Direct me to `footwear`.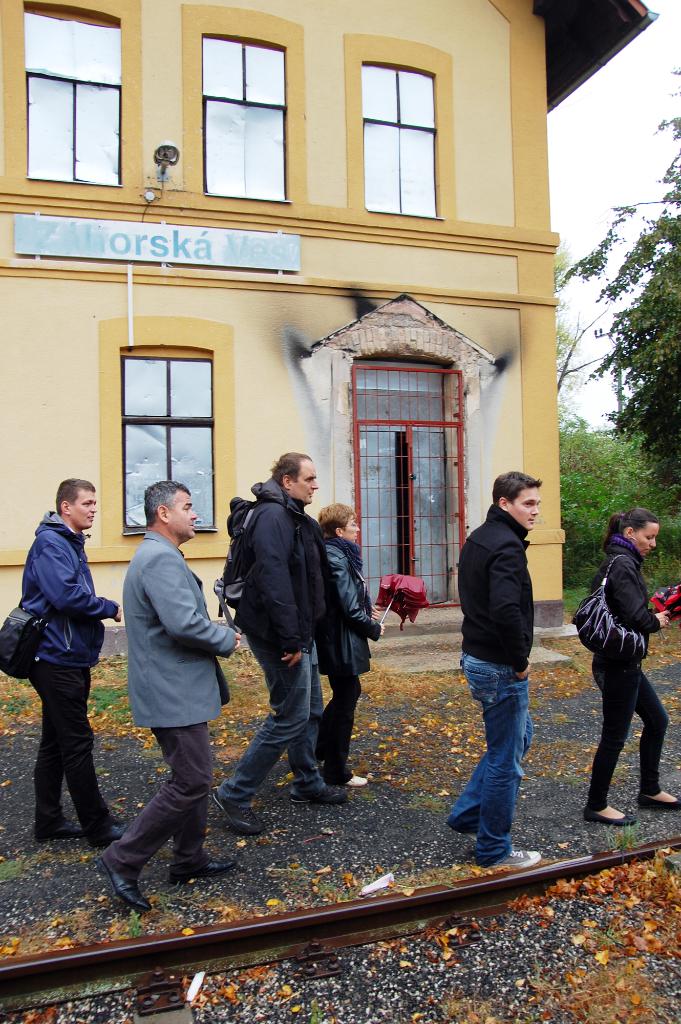
Direction: crop(214, 781, 285, 830).
